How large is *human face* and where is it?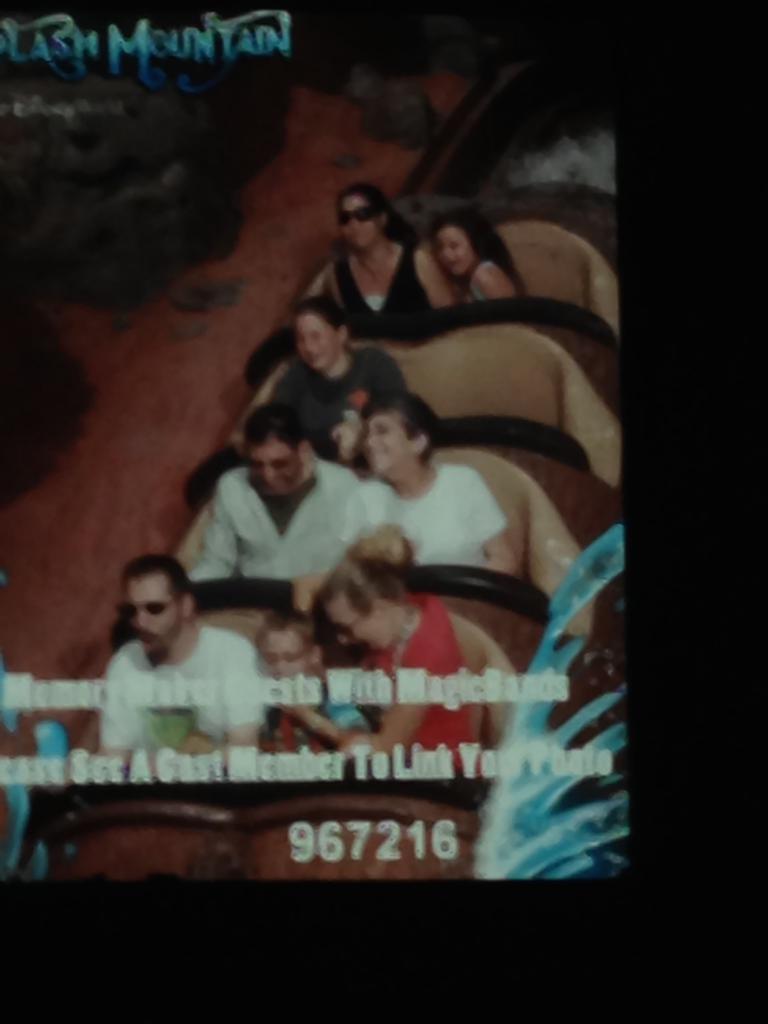
Bounding box: [124,577,179,655].
